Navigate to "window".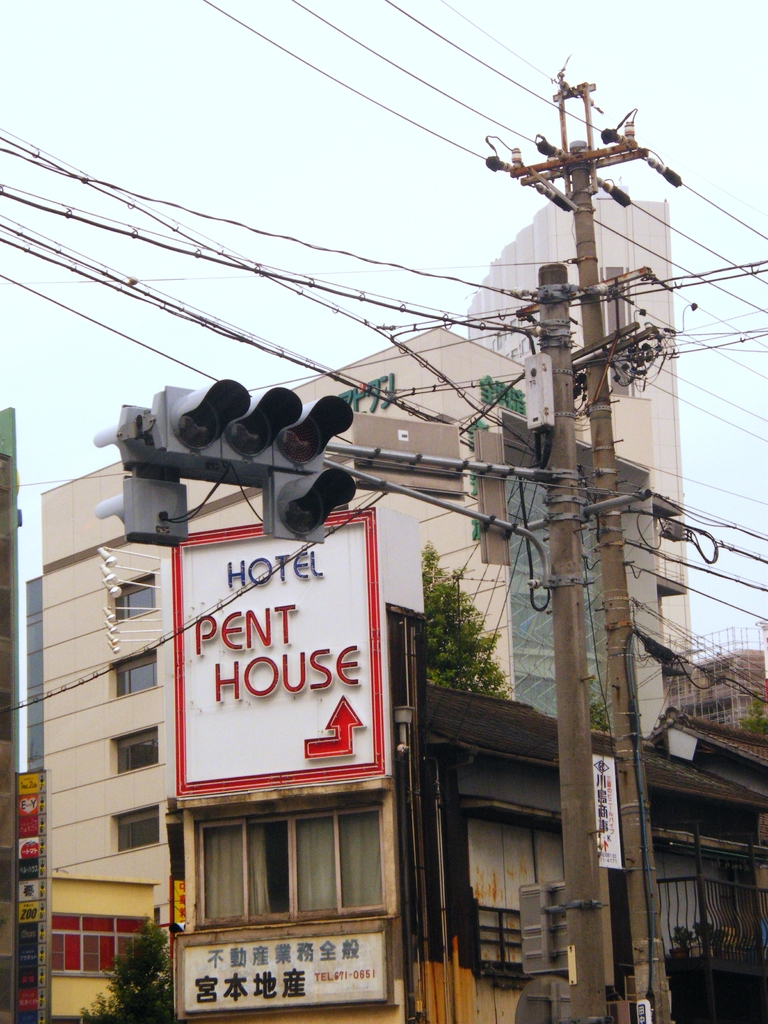
Navigation target: bbox=(109, 576, 156, 623).
